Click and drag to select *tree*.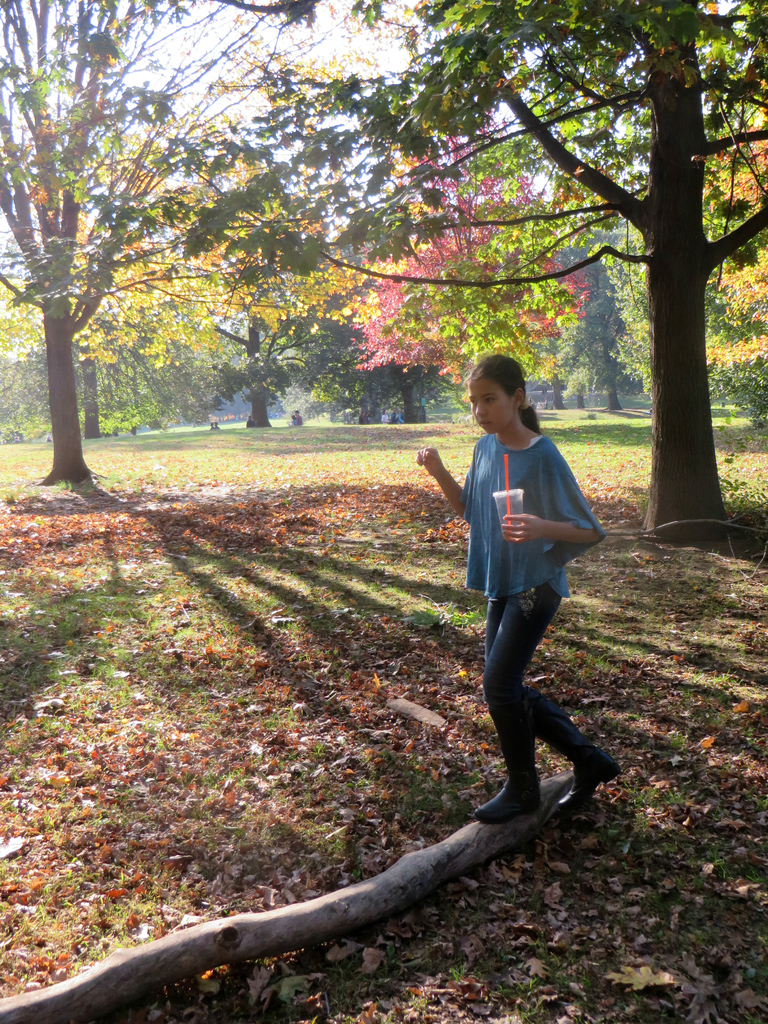
Selection: detection(17, 31, 280, 493).
